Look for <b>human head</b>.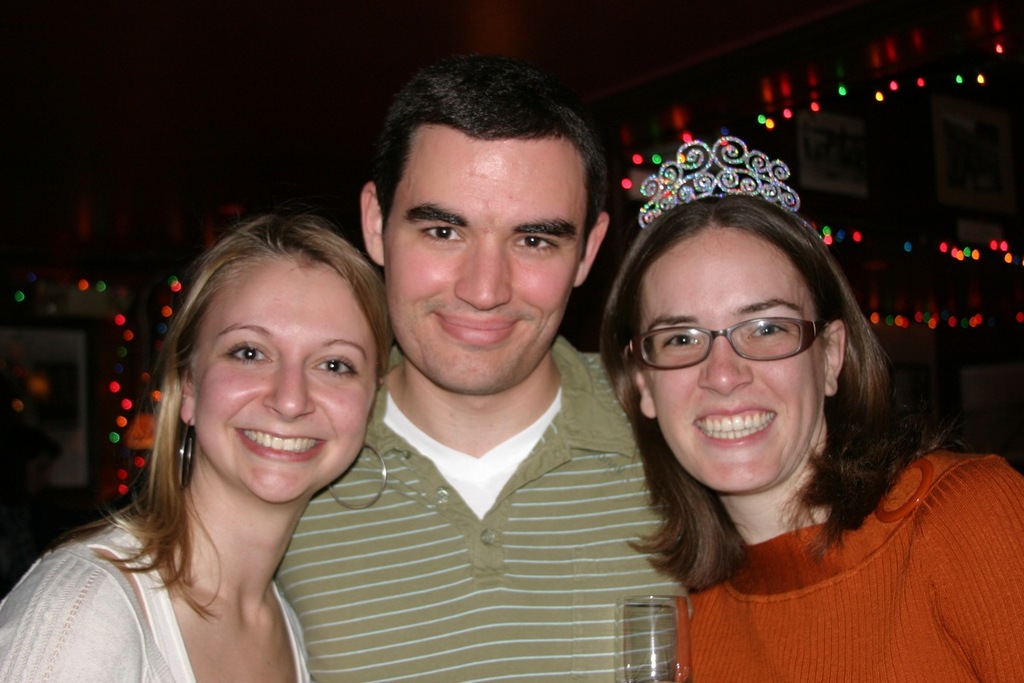
Found: locate(358, 60, 614, 393).
